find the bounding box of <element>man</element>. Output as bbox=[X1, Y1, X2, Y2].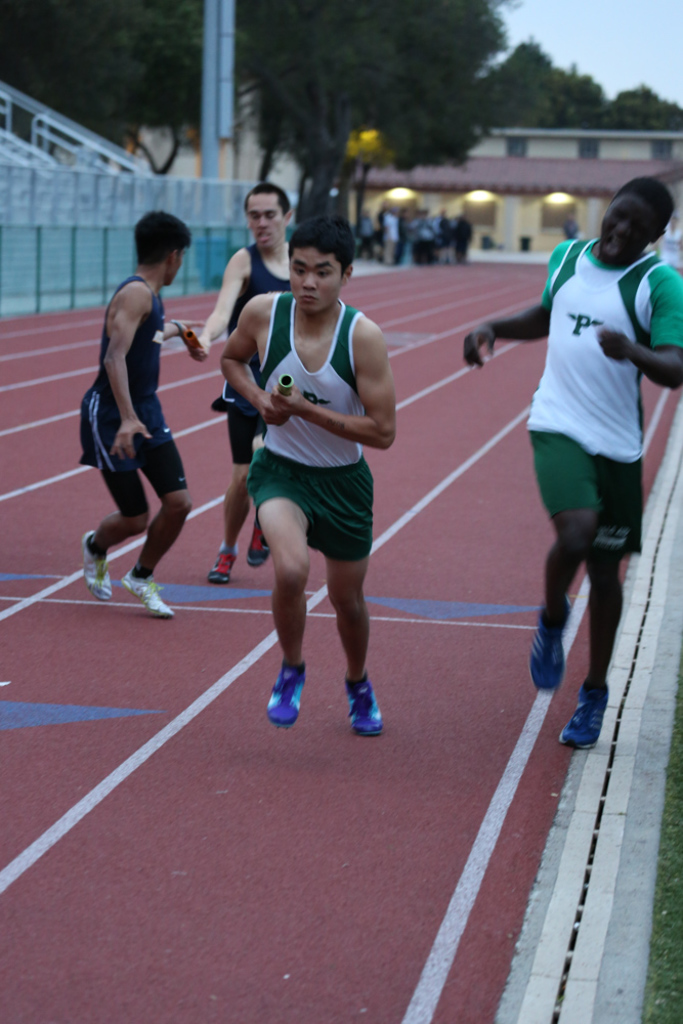
bbox=[74, 196, 207, 608].
